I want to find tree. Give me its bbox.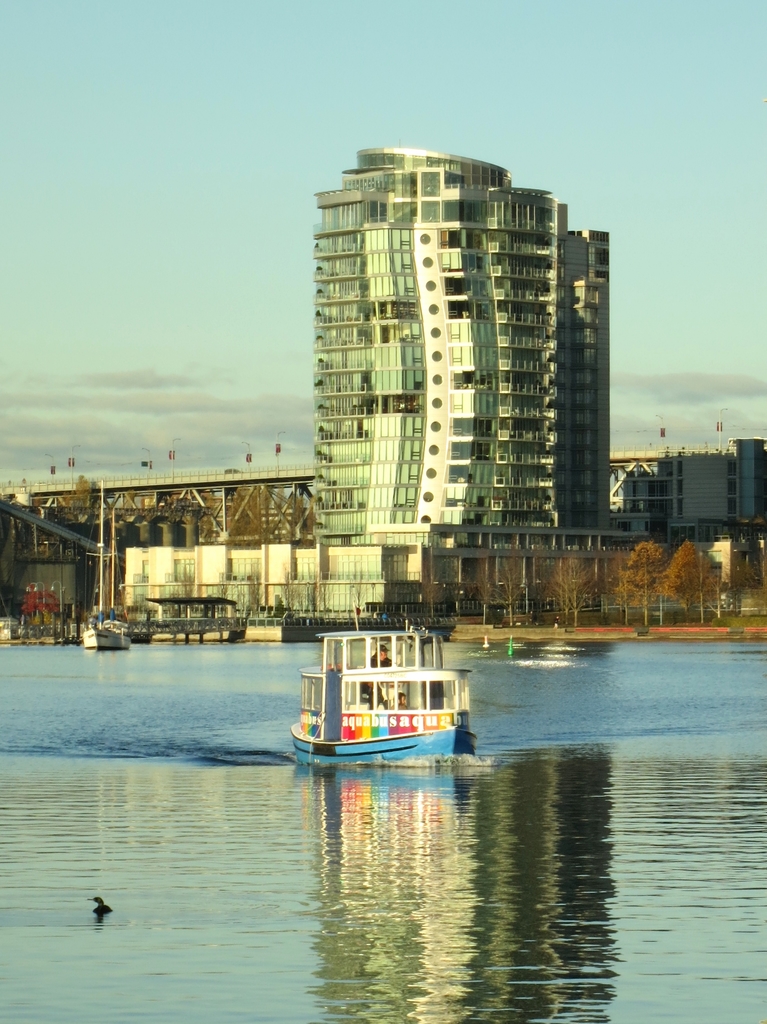
612,537,675,630.
